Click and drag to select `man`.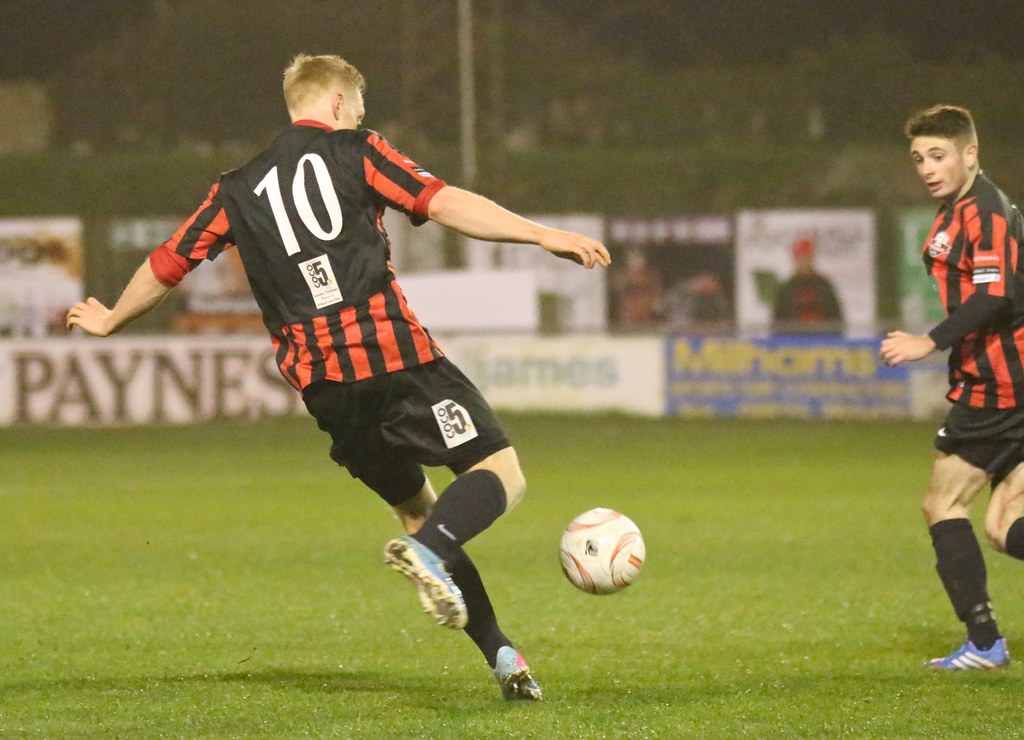
Selection: l=65, t=52, r=614, b=700.
